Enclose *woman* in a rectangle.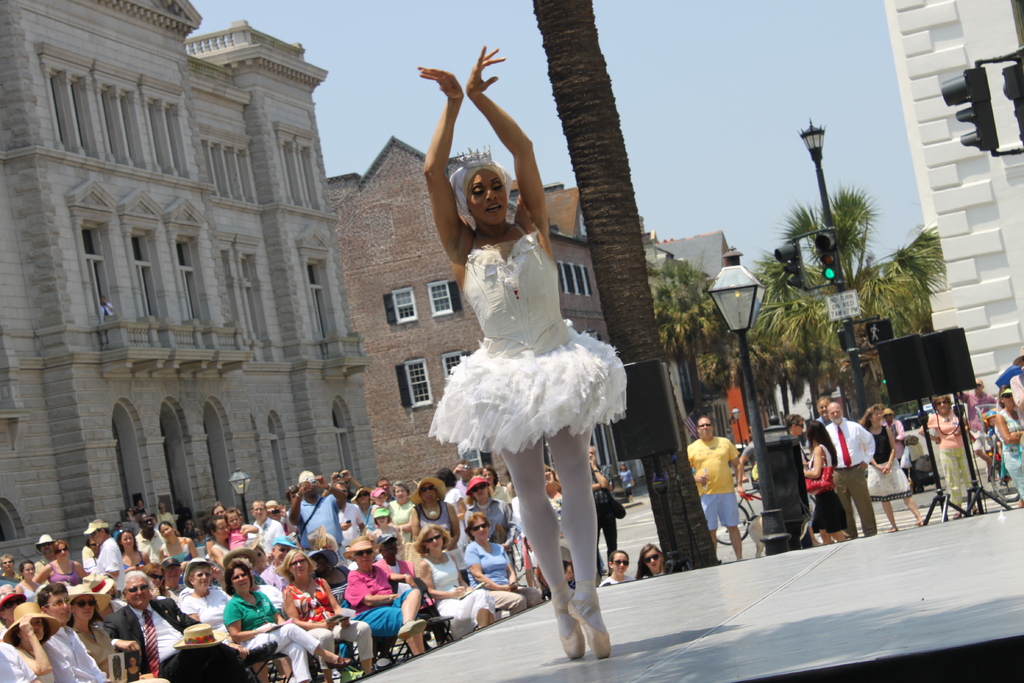
bbox=[636, 539, 688, 578].
